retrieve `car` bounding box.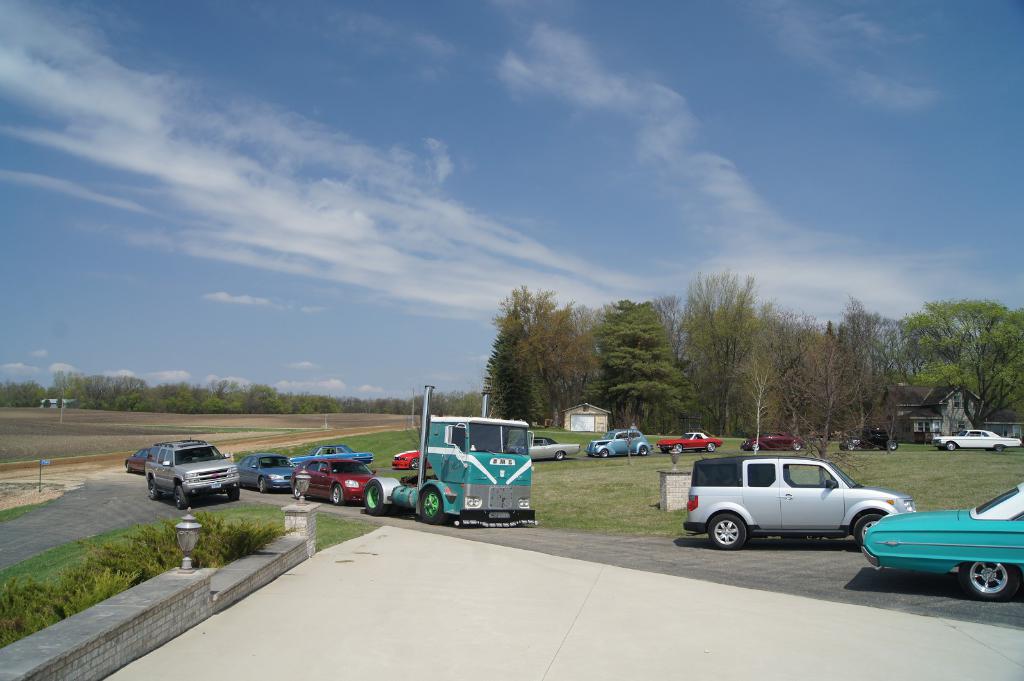
Bounding box: left=287, top=445, right=374, bottom=470.
